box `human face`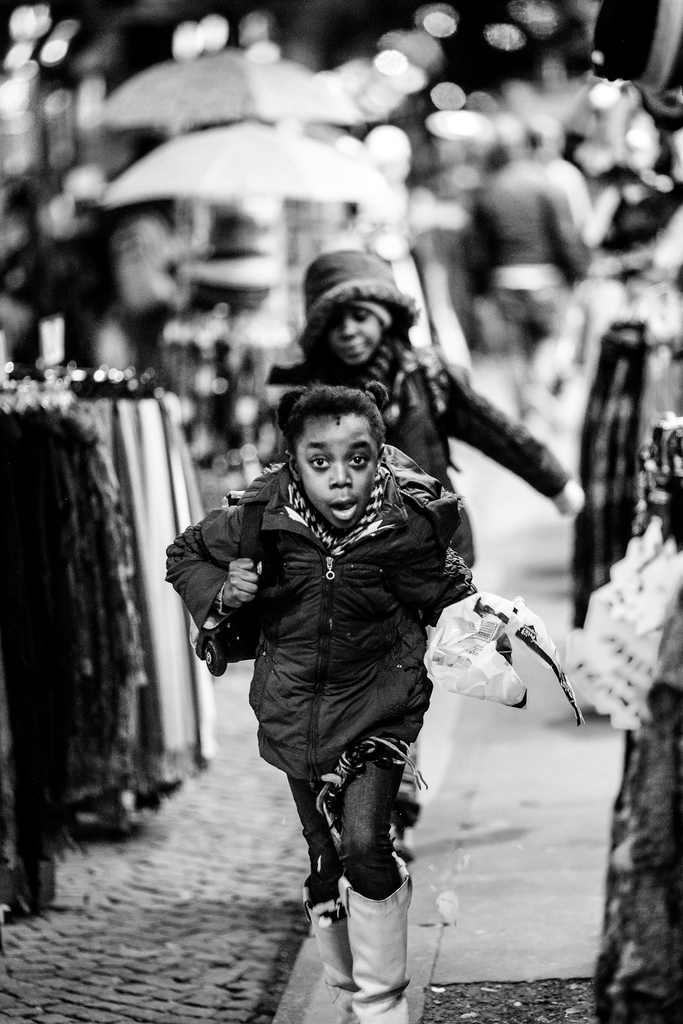
l=304, t=430, r=381, b=531
